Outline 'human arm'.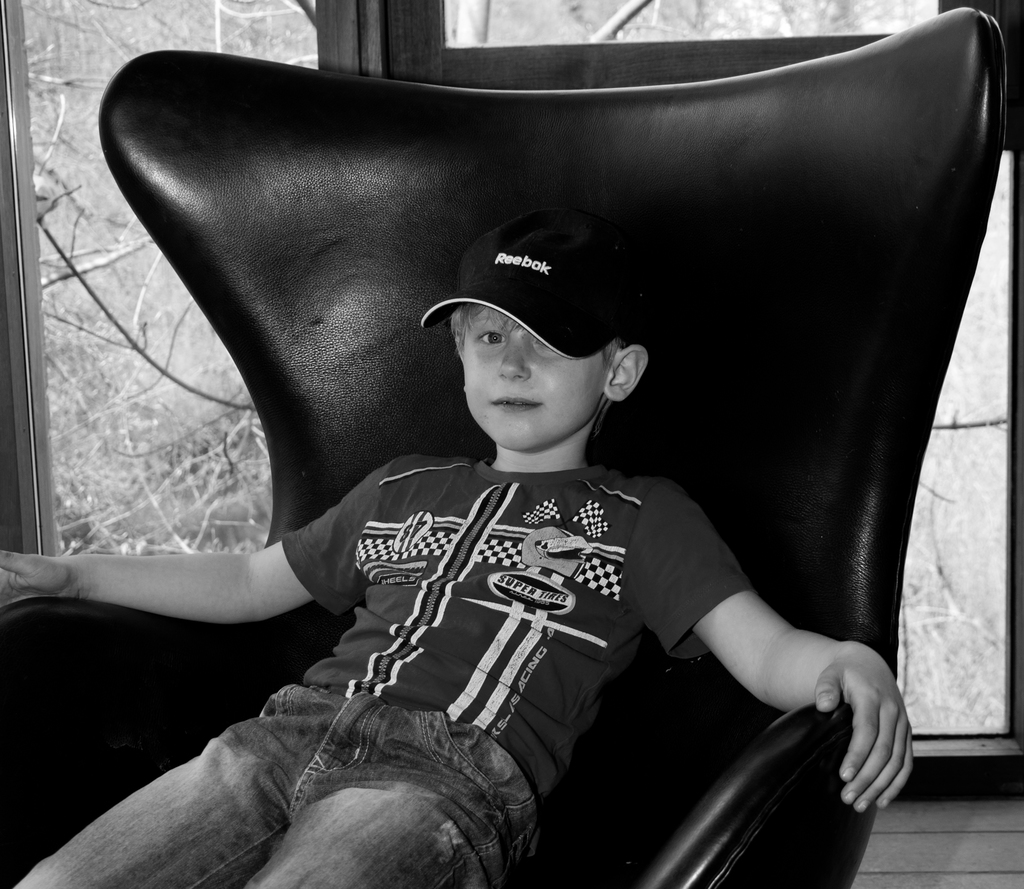
Outline: (x1=0, y1=464, x2=384, y2=649).
